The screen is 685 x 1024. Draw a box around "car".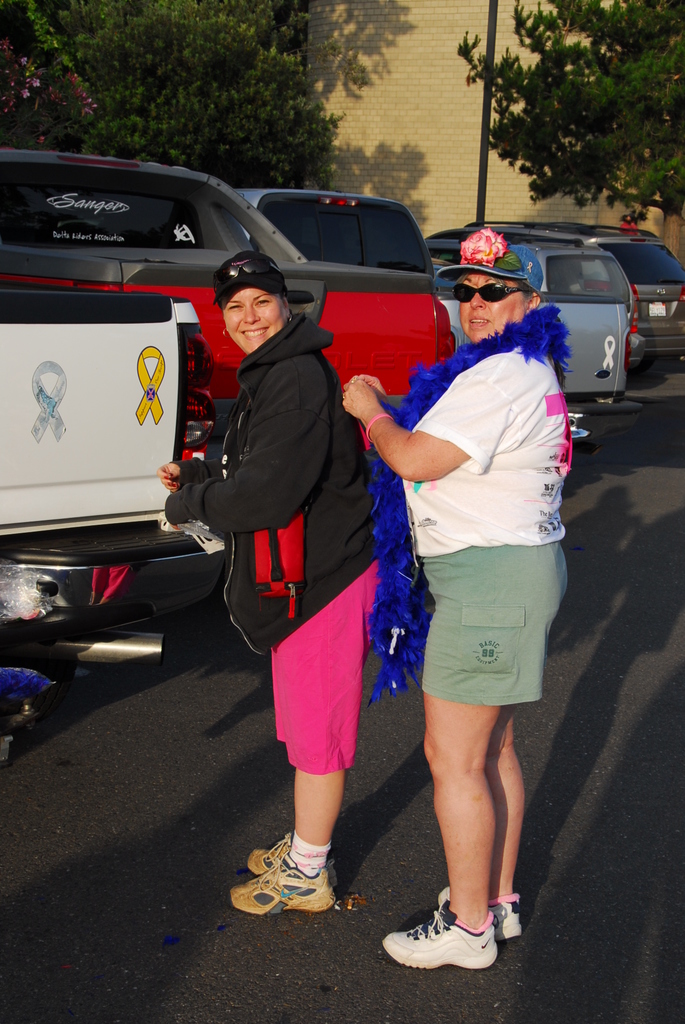
pyautogui.locateOnScreen(0, 152, 457, 300).
